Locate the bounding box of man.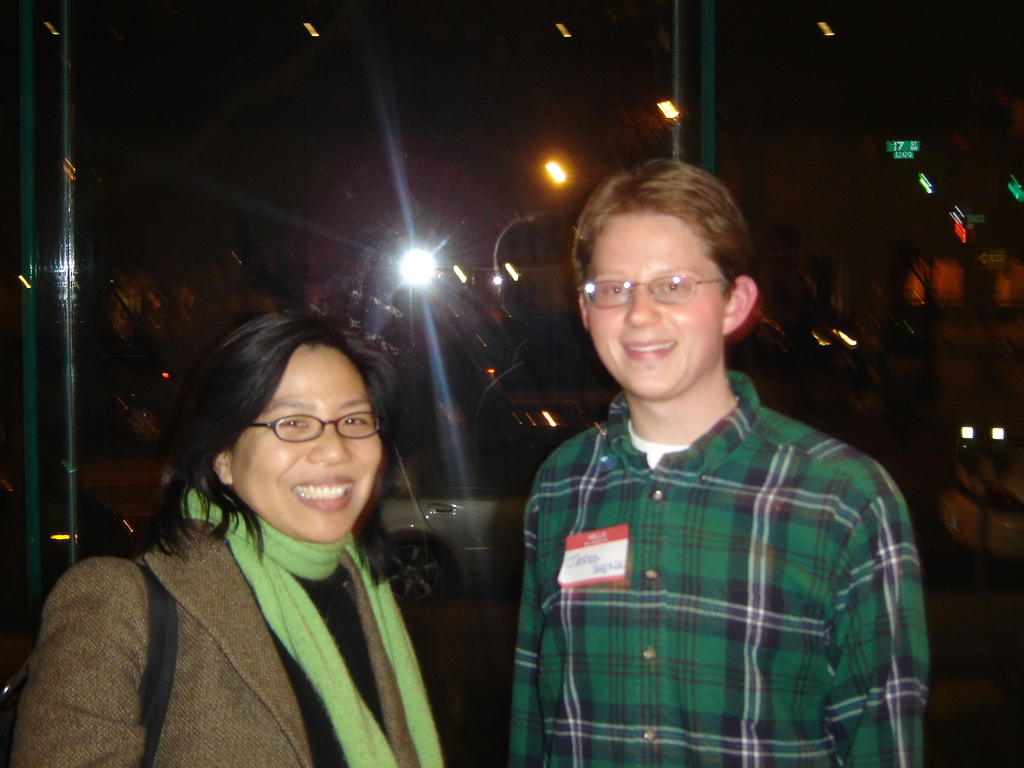
Bounding box: BBox(497, 120, 913, 753).
